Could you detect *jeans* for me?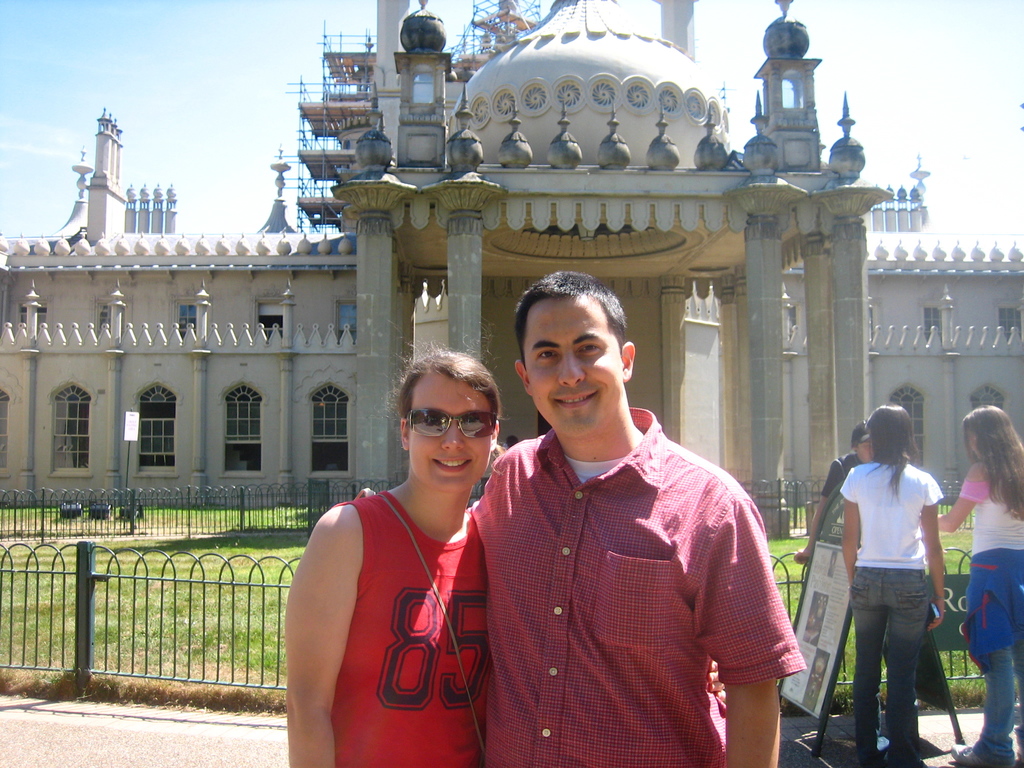
Detection result: (x1=836, y1=579, x2=955, y2=751).
